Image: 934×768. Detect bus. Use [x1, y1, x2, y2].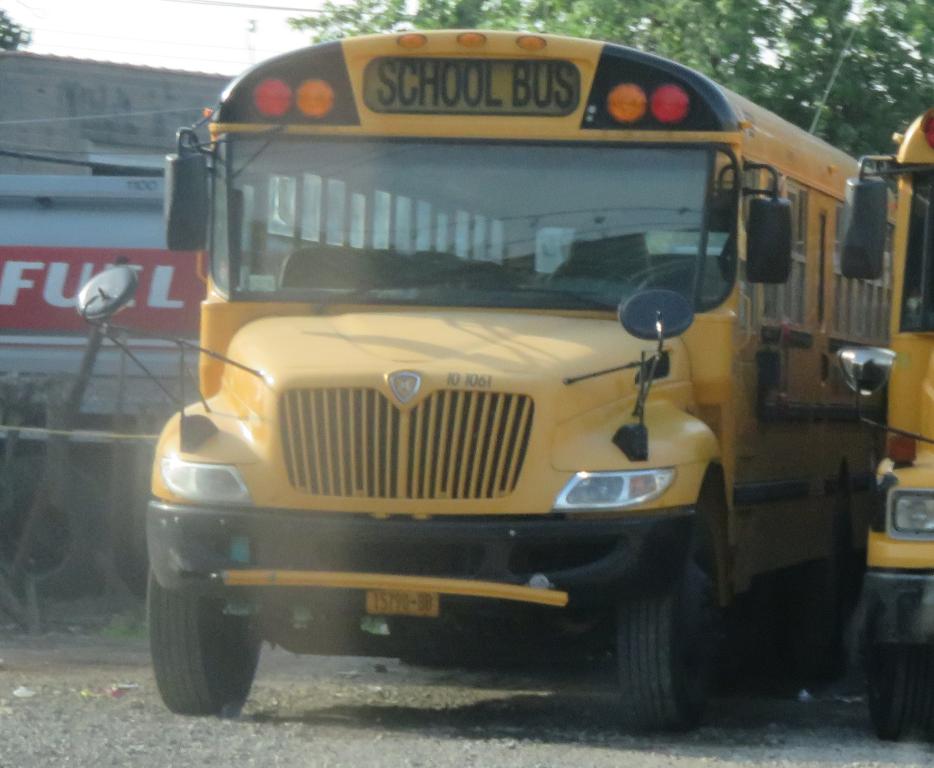
[79, 25, 898, 732].
